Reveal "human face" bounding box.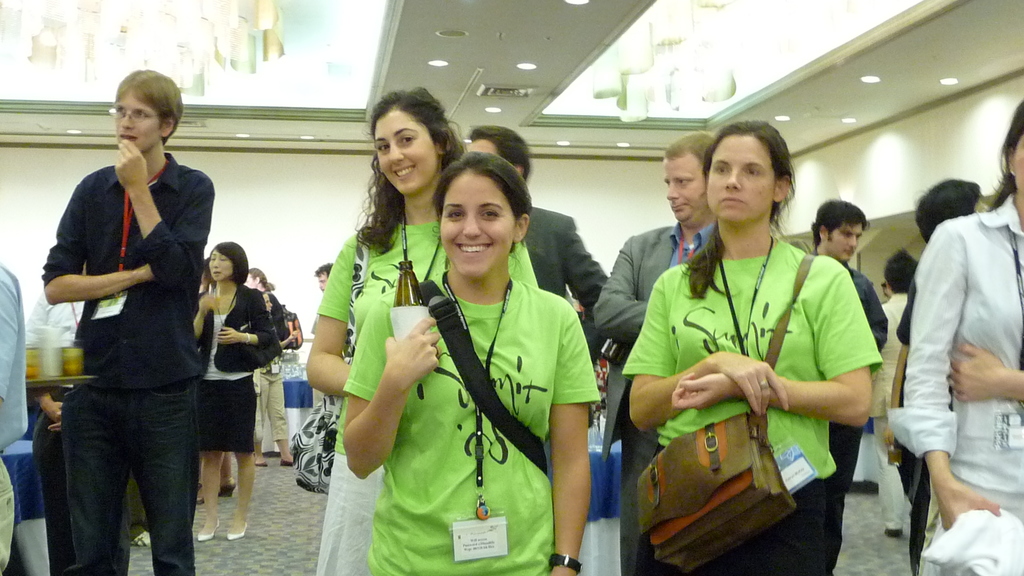
Revealed: 829 225 860 260.
